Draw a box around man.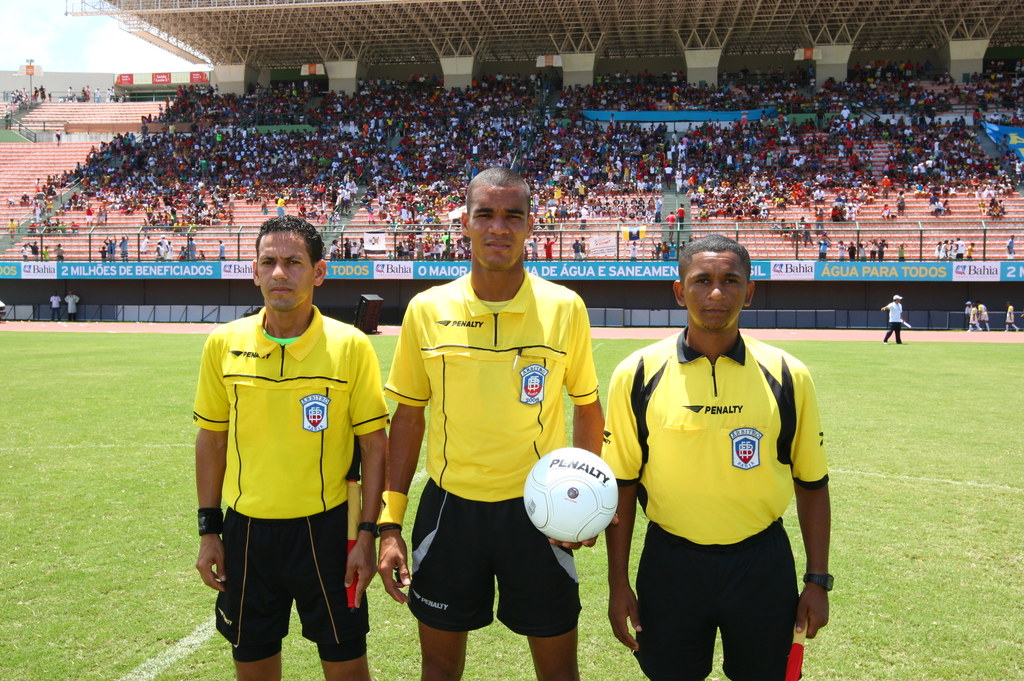
crop(970, 303, 979, 329).
